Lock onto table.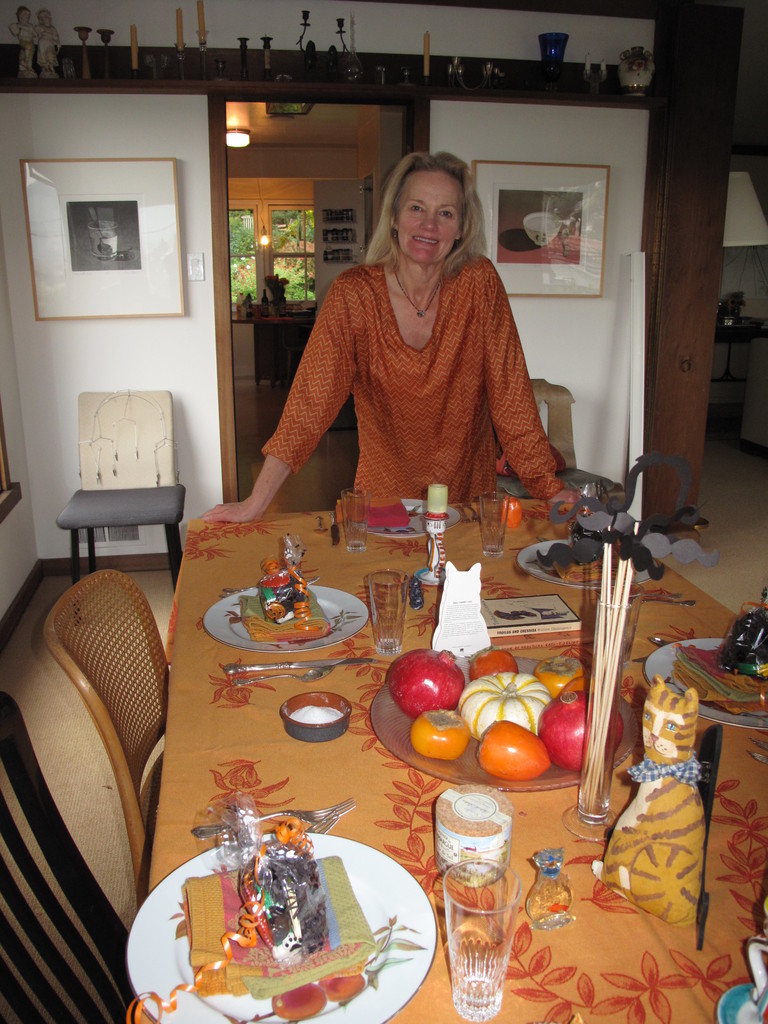
Locked: left=164, top=505, right=767, bottom=1023.
